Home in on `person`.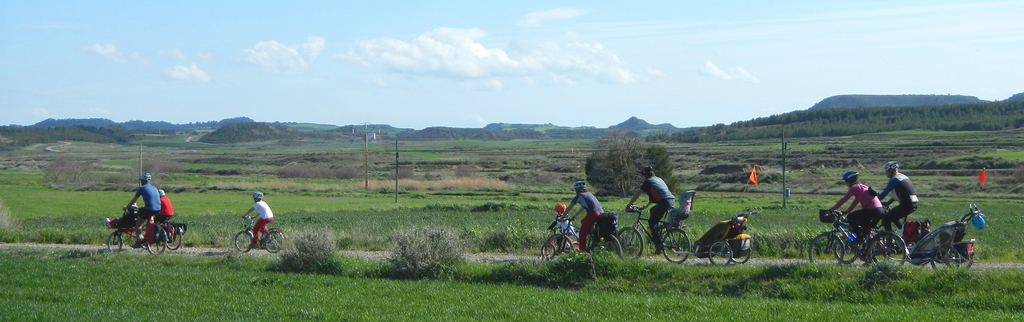
Homed in at 559,180,610,250.
